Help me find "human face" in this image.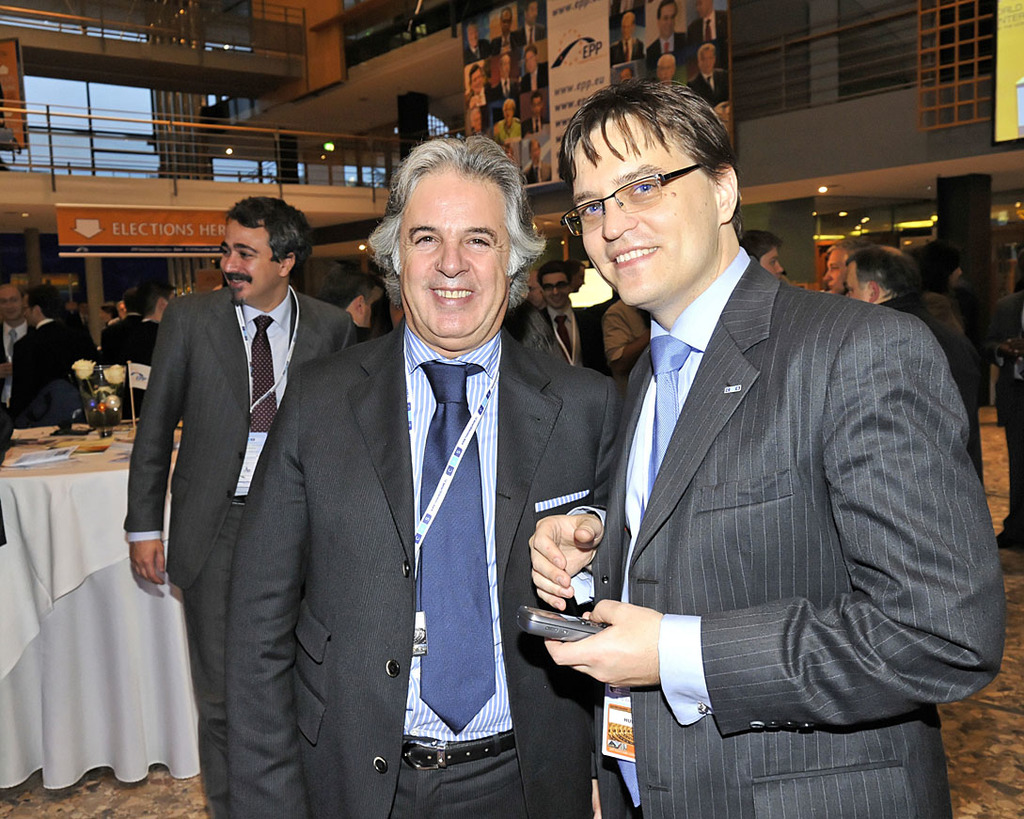
Found it: {"x1": 503, "y1": 102, "x2": 517, "y2": 124}.
